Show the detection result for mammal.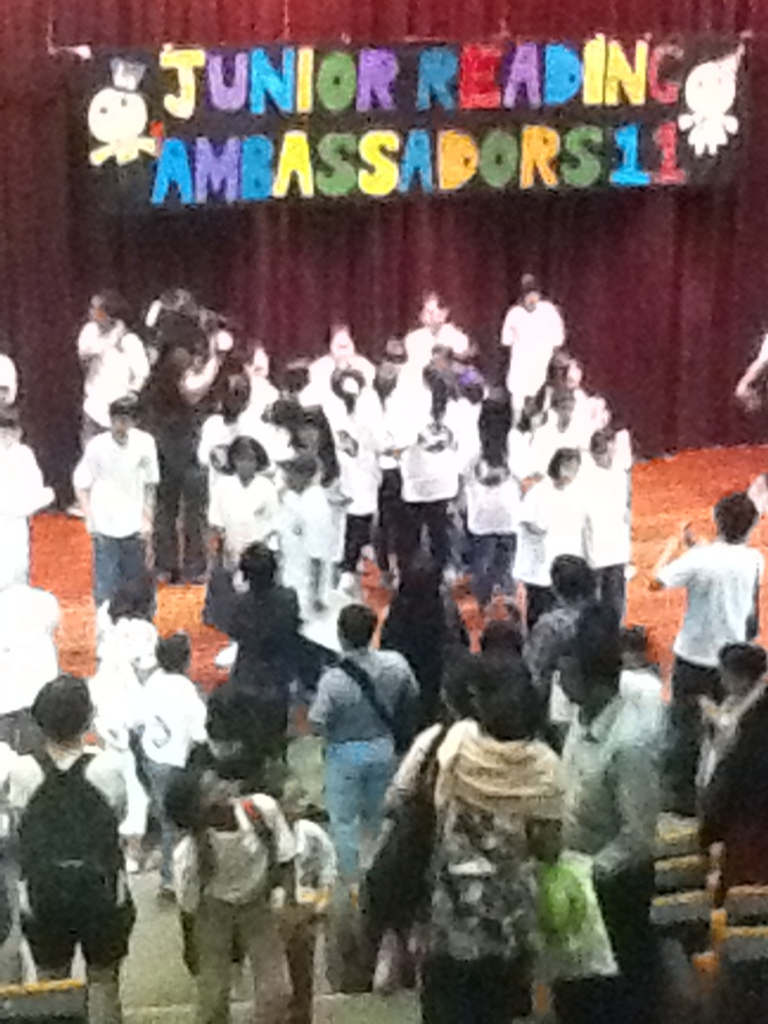
528:554:604:687.
